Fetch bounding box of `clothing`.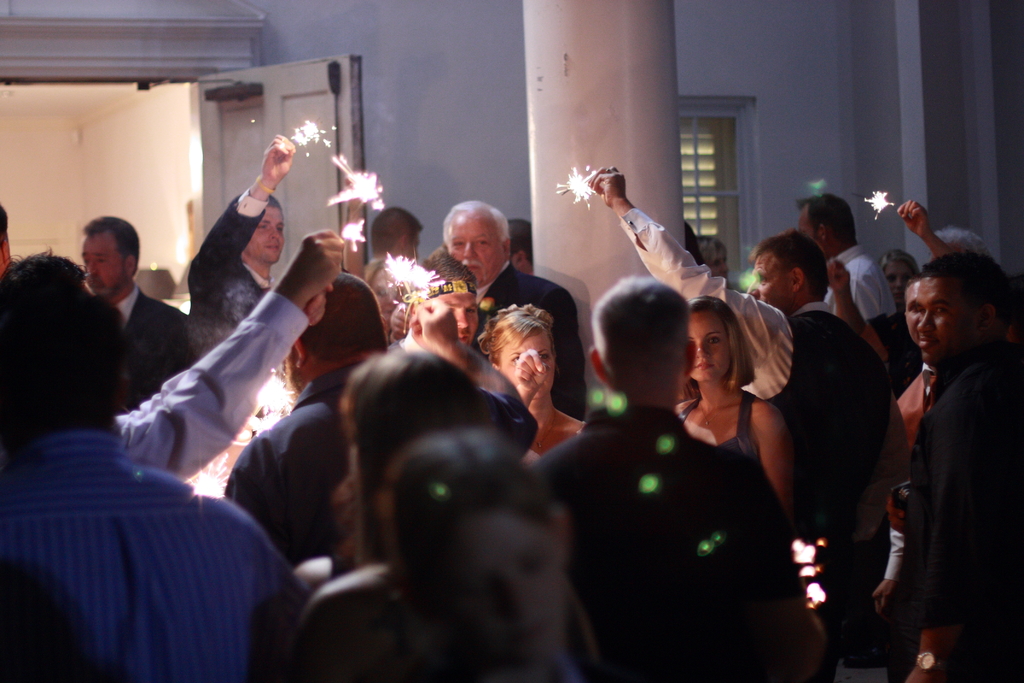
Bbox: (x1=883, y1=290, x2=1013, y2=680).
